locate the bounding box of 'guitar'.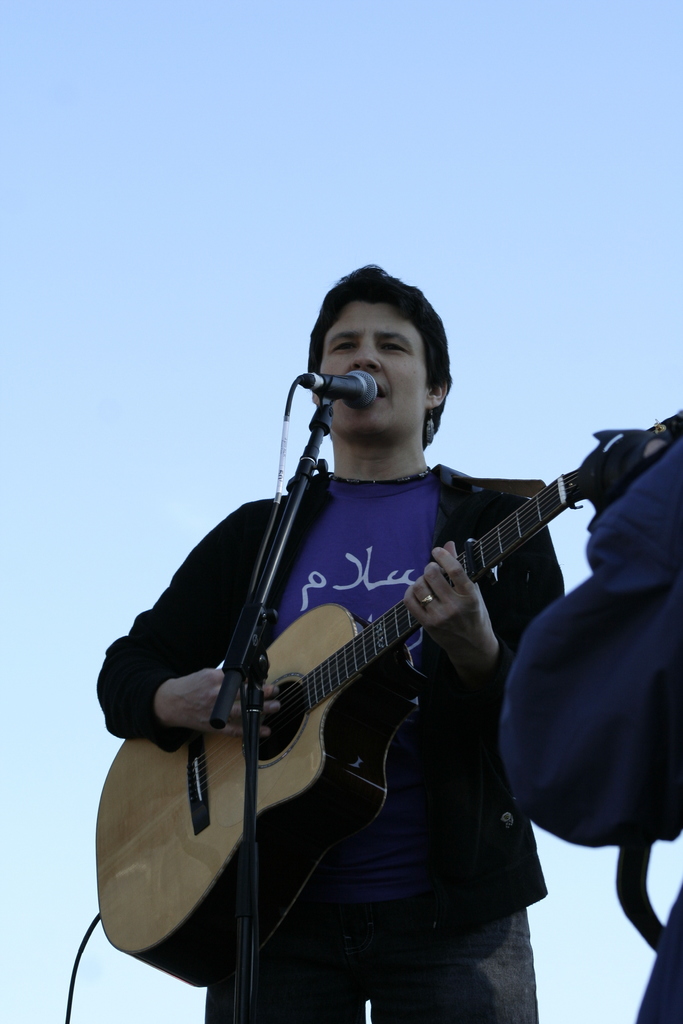
Bounding box: bbox=[108, 385, 682, 923].
